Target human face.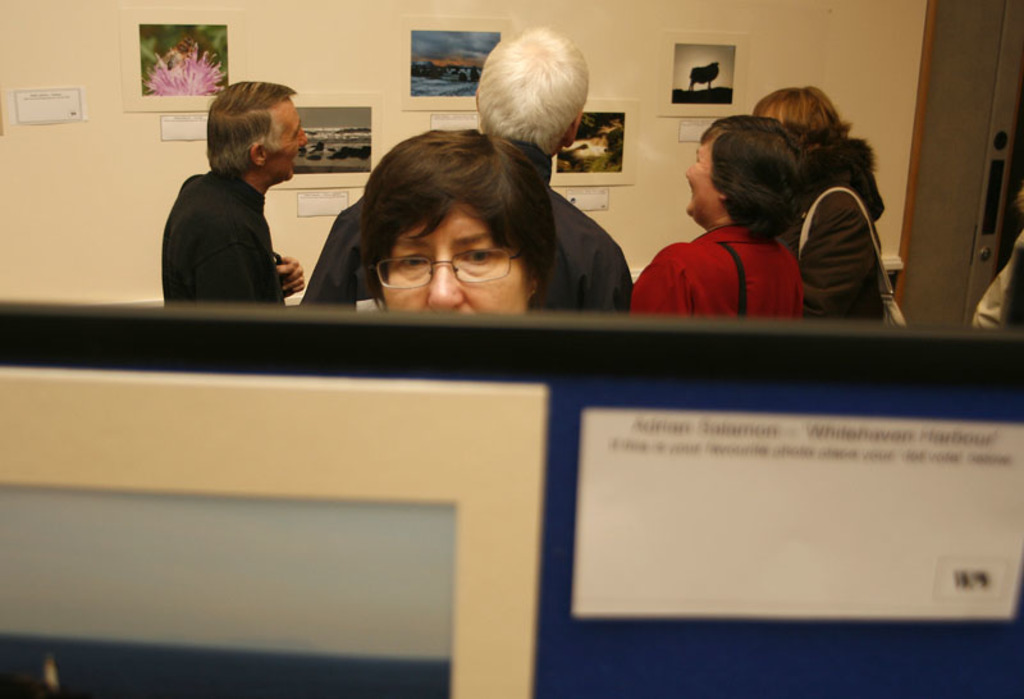
Target region: (376, 187, 535, 326).
